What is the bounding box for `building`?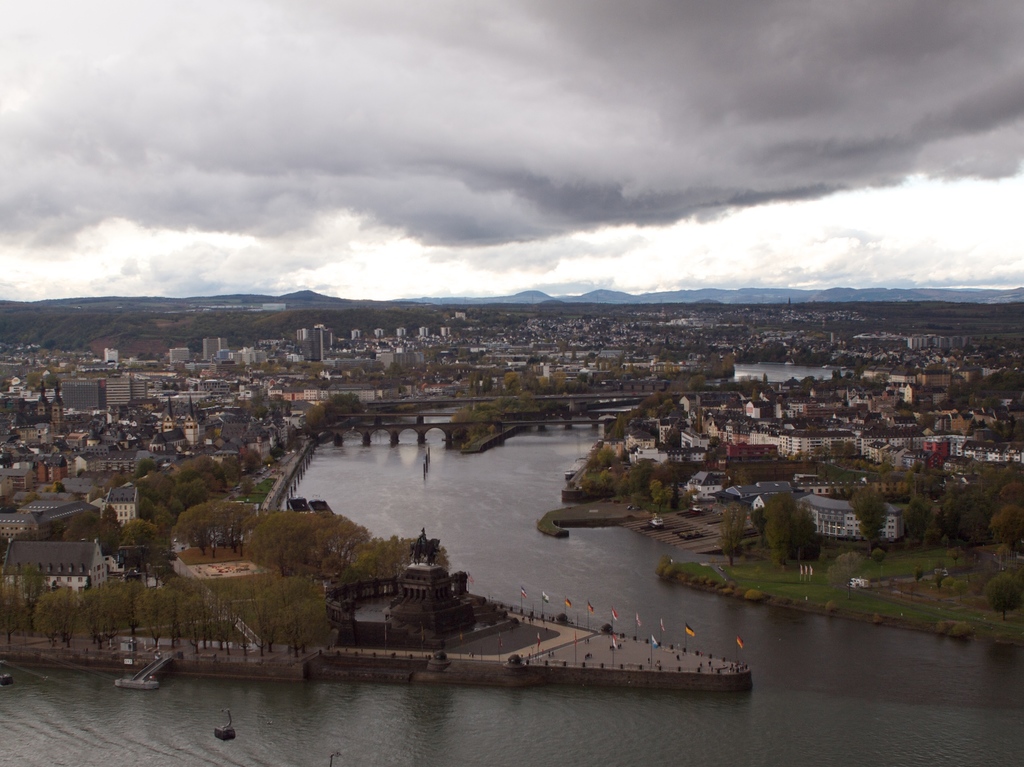
{"left": 60, "top": 380, "right": 106, "bottom": 408}.
